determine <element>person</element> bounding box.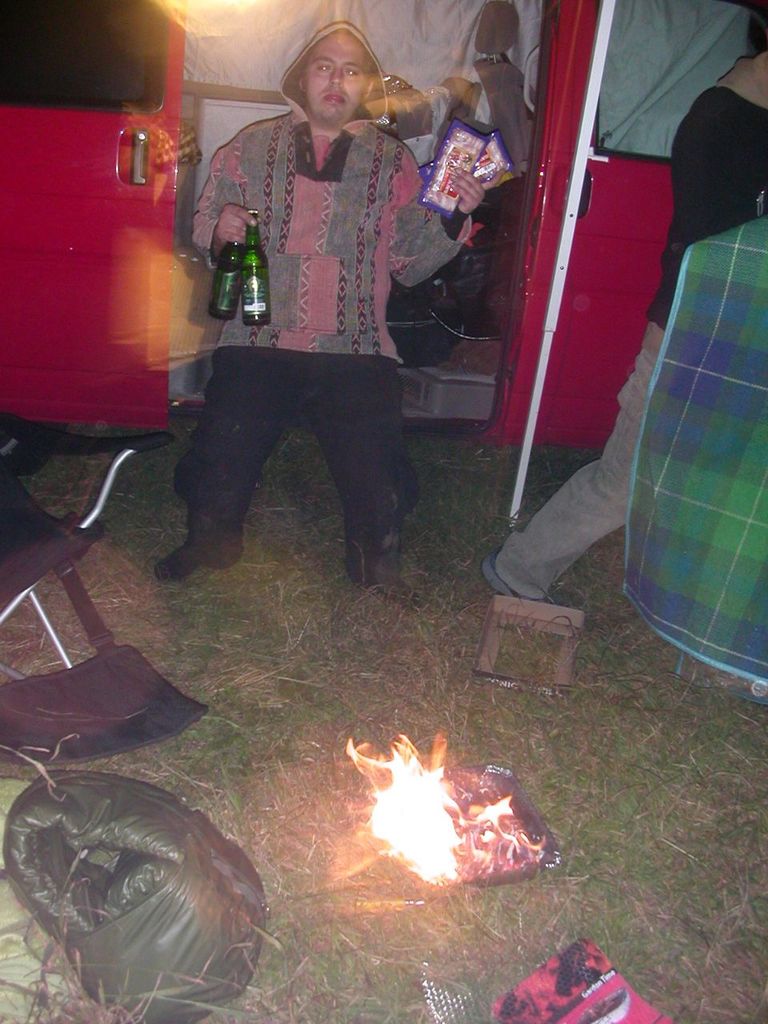
Determined: box=[152, 22, 484, 583].
